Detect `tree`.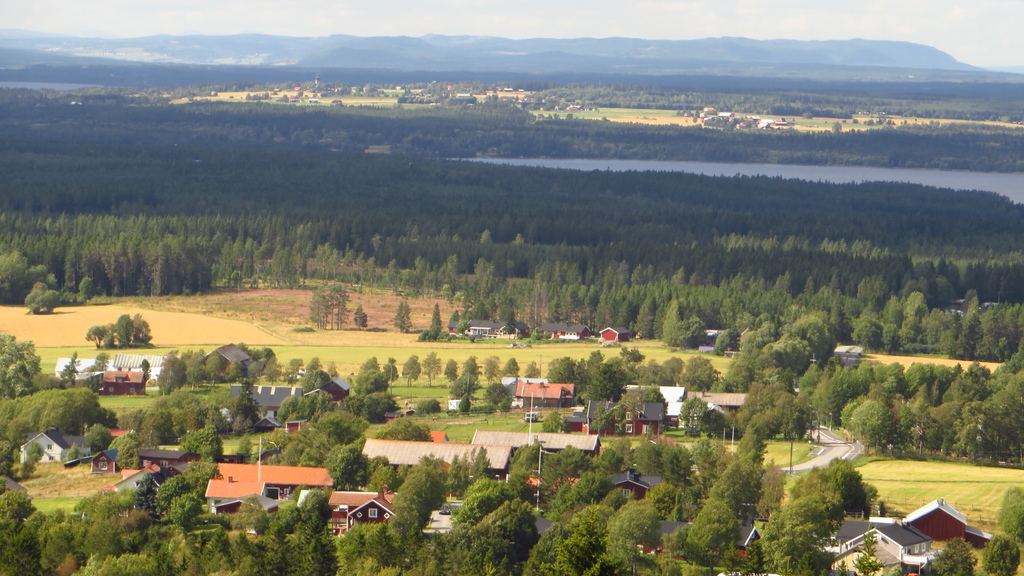
Detected at (left=458, top=353, right=479, bottom=380).
